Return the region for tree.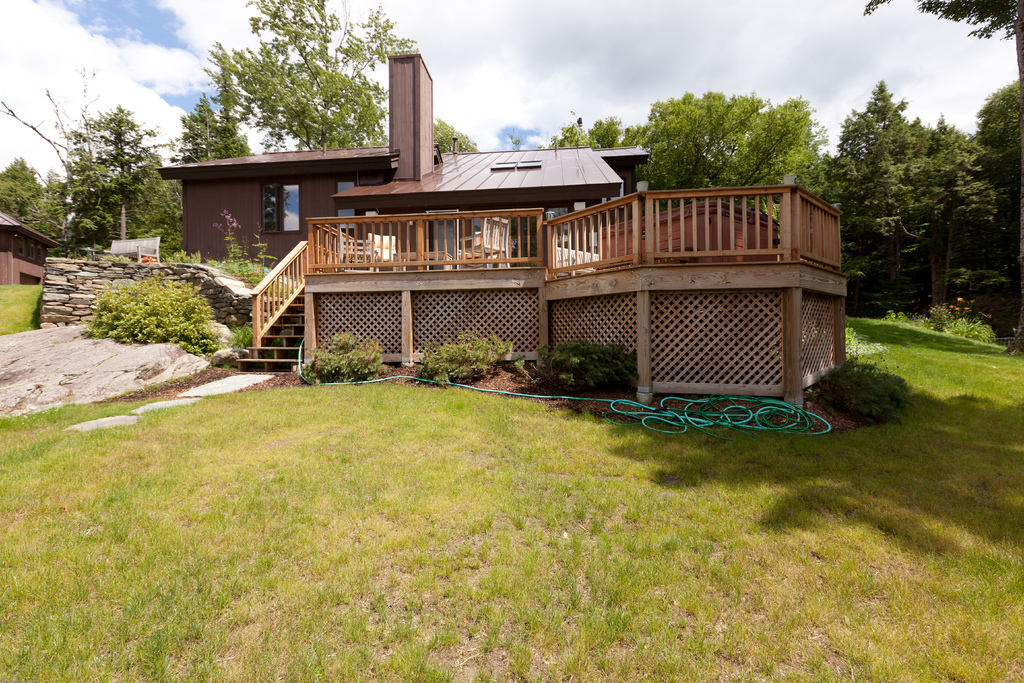
160, 43, 417, 156.
